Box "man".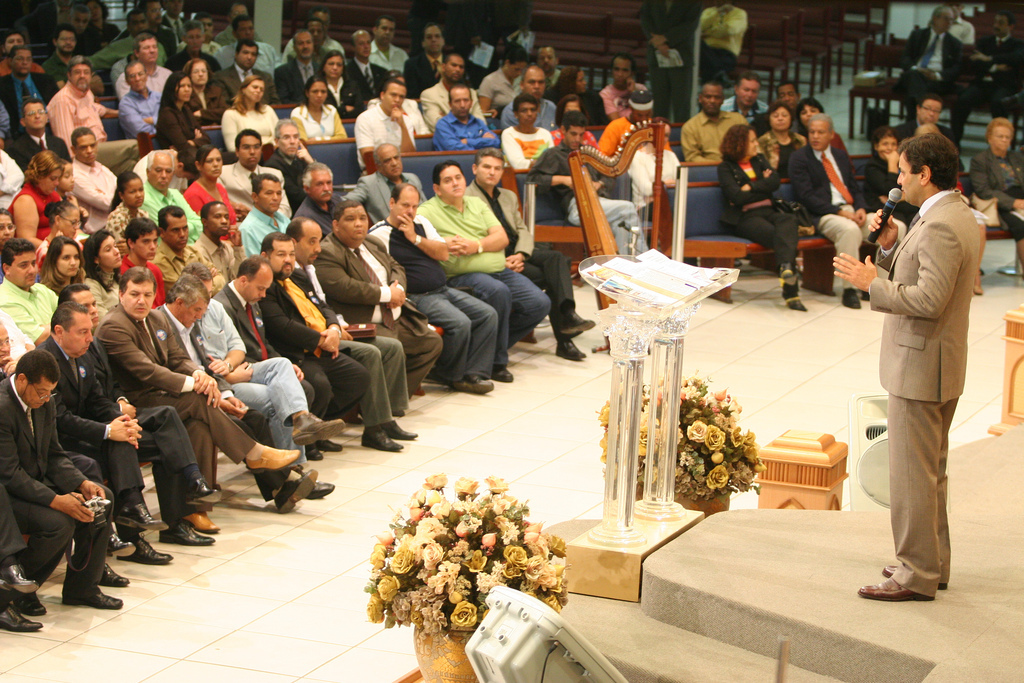
(850, 116, 988, 606).
